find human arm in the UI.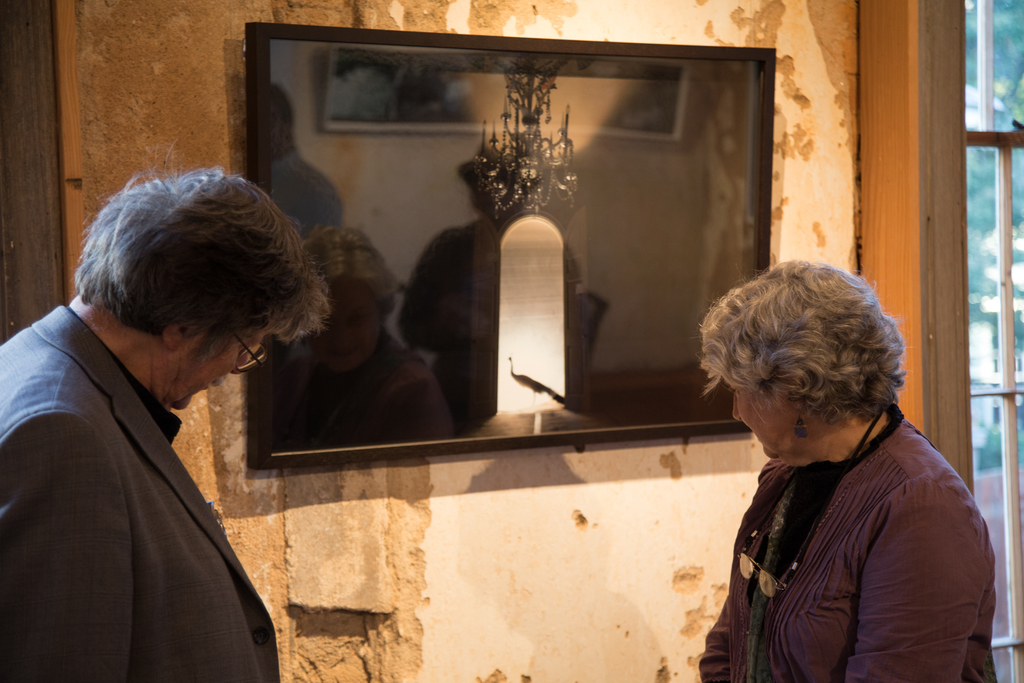
UI element at bbox(847, 494, 979, 682).
